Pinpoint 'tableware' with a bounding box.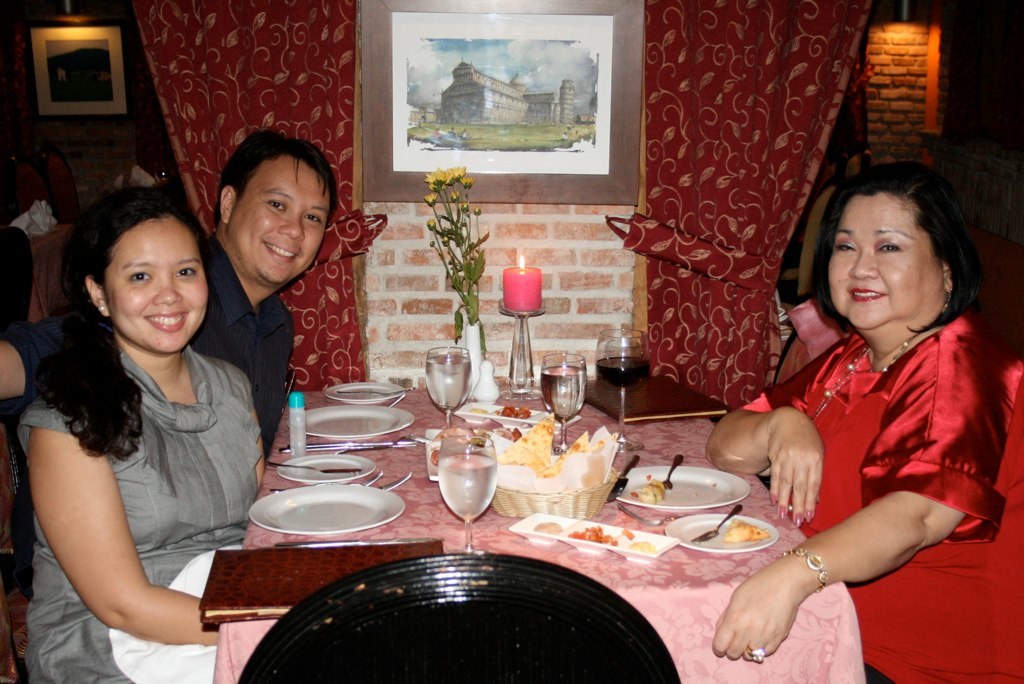
x1=466 y1=320 x2=480 y2=395.
